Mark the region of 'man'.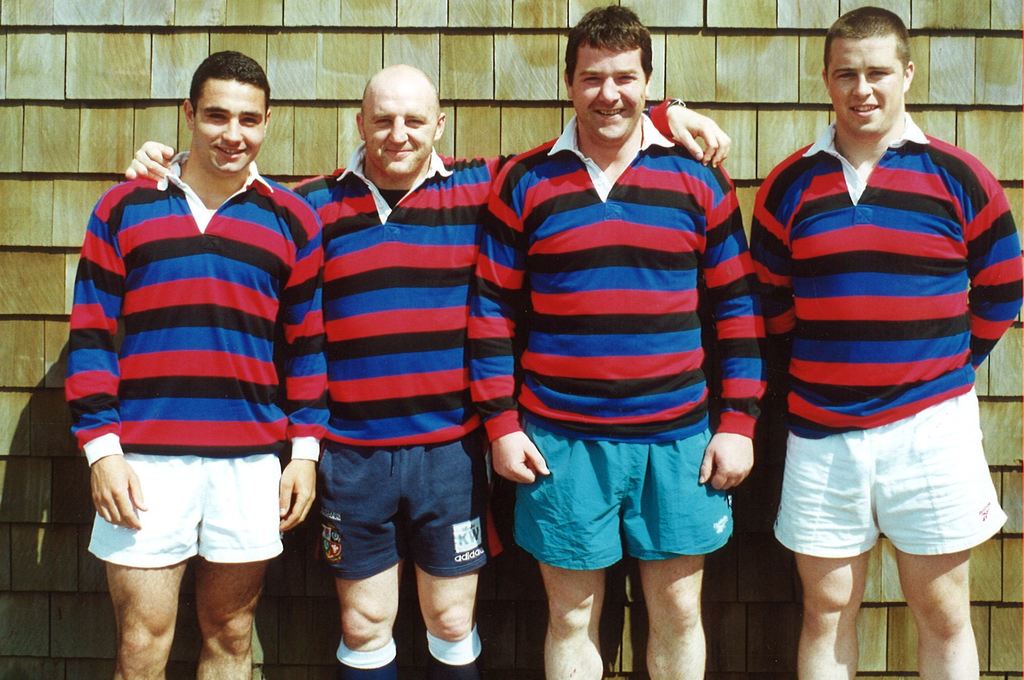
Region: region(60, 47, 335, 679).
